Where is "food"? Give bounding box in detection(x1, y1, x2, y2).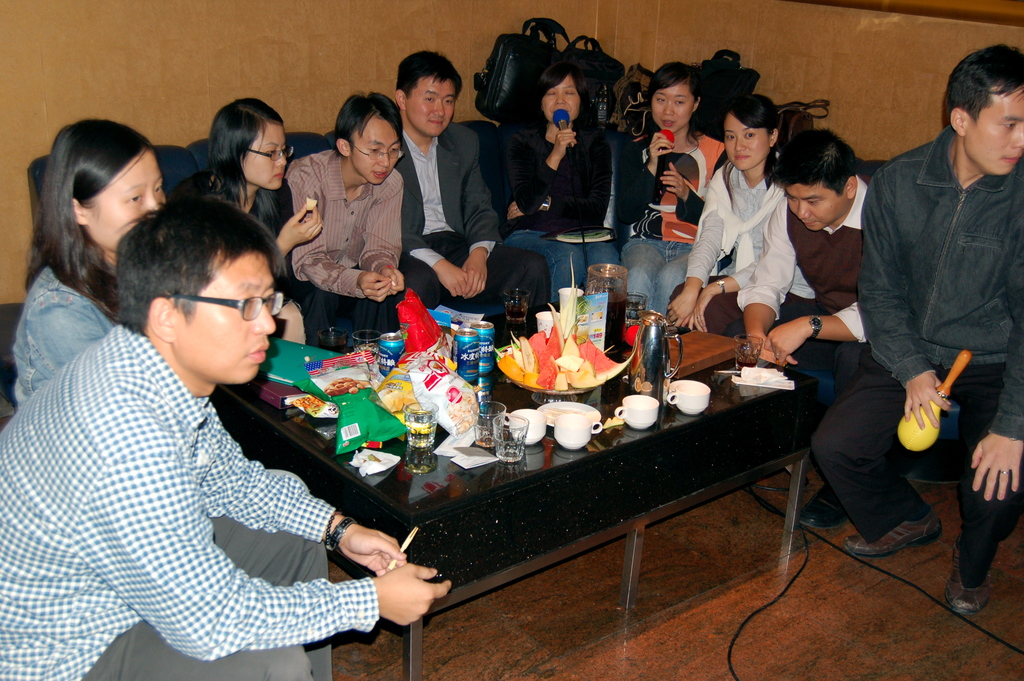
detection(320, 349, 381, 393).
